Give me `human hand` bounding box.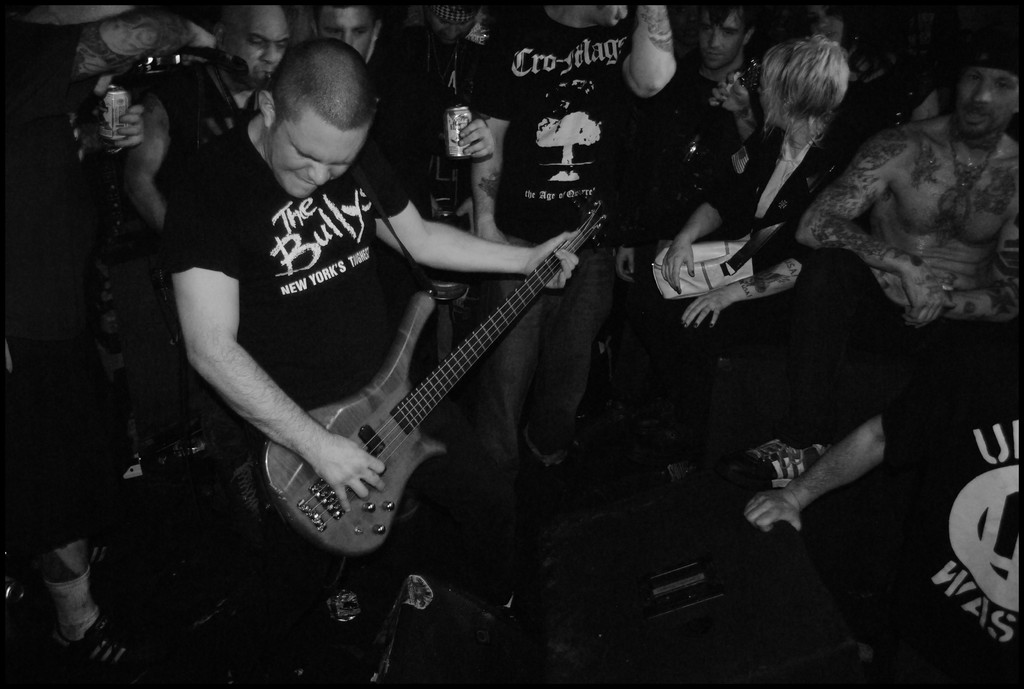
(900, 262, 953, 328).
